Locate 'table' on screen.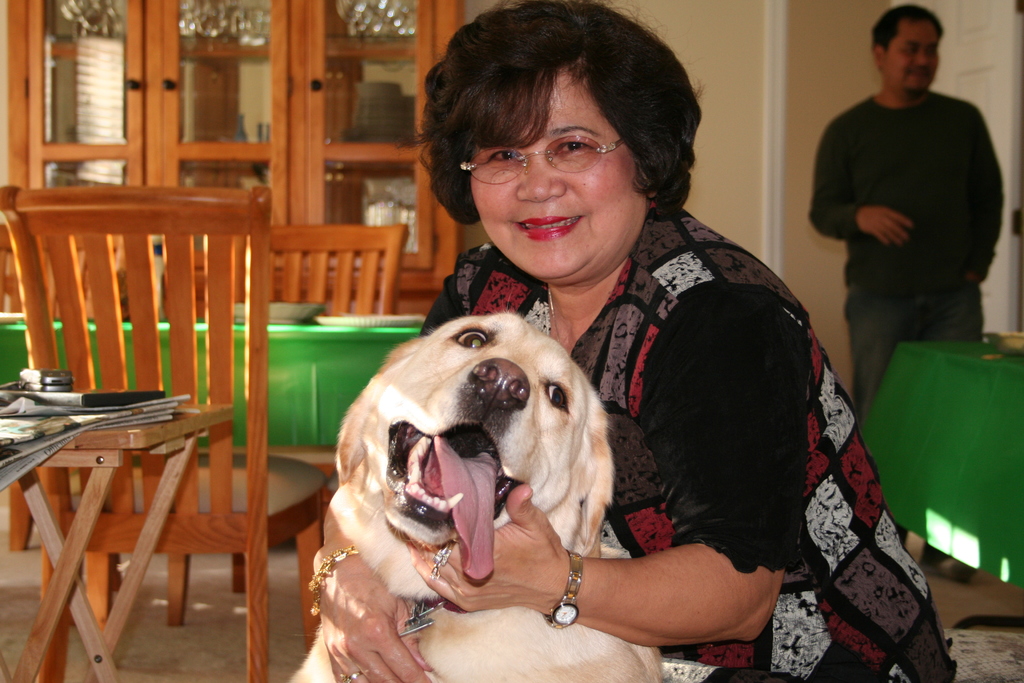
On screen at <bbox>0, 312, 422, 641</bbox>.
